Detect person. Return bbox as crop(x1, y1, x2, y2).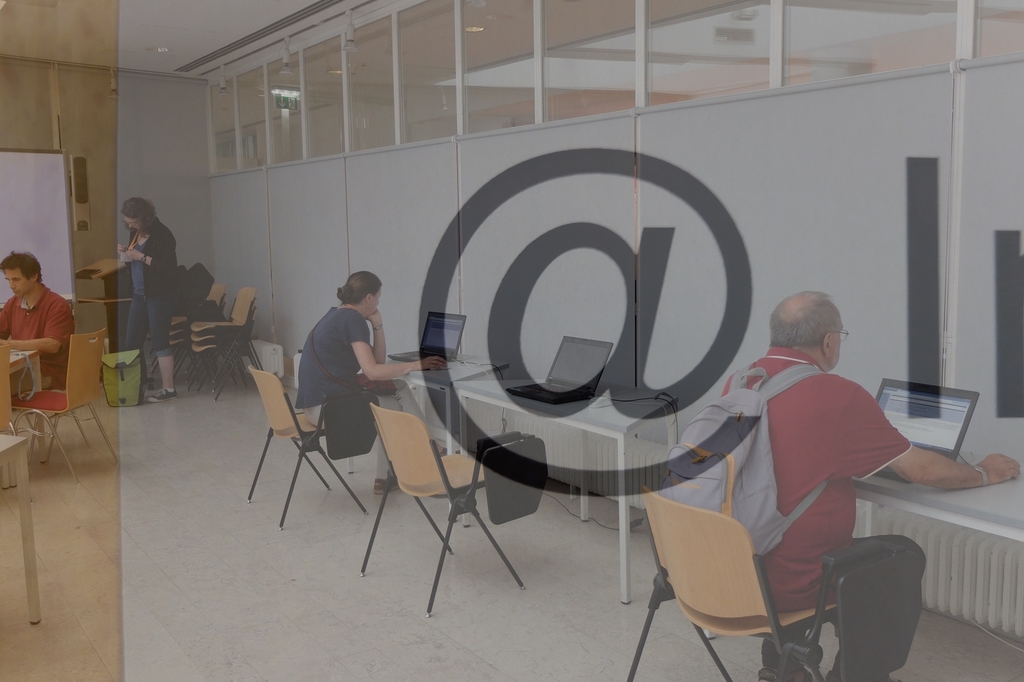
crop(294, 269, 435, 492).
